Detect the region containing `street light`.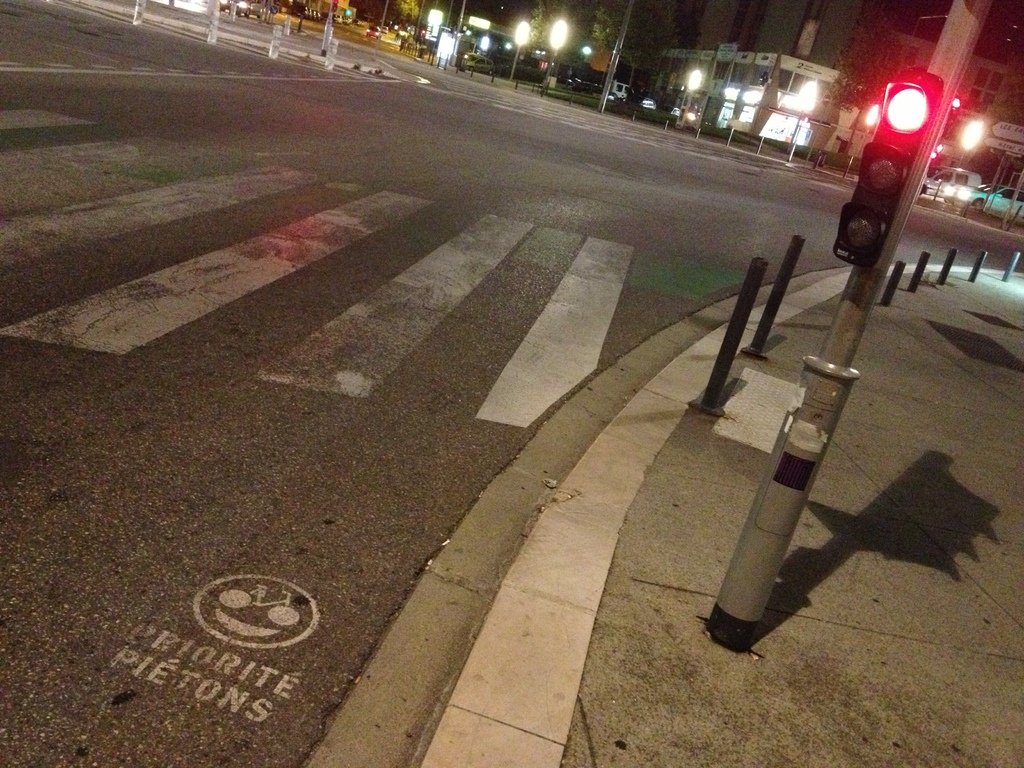
crop(852, 101, 881, 159).
